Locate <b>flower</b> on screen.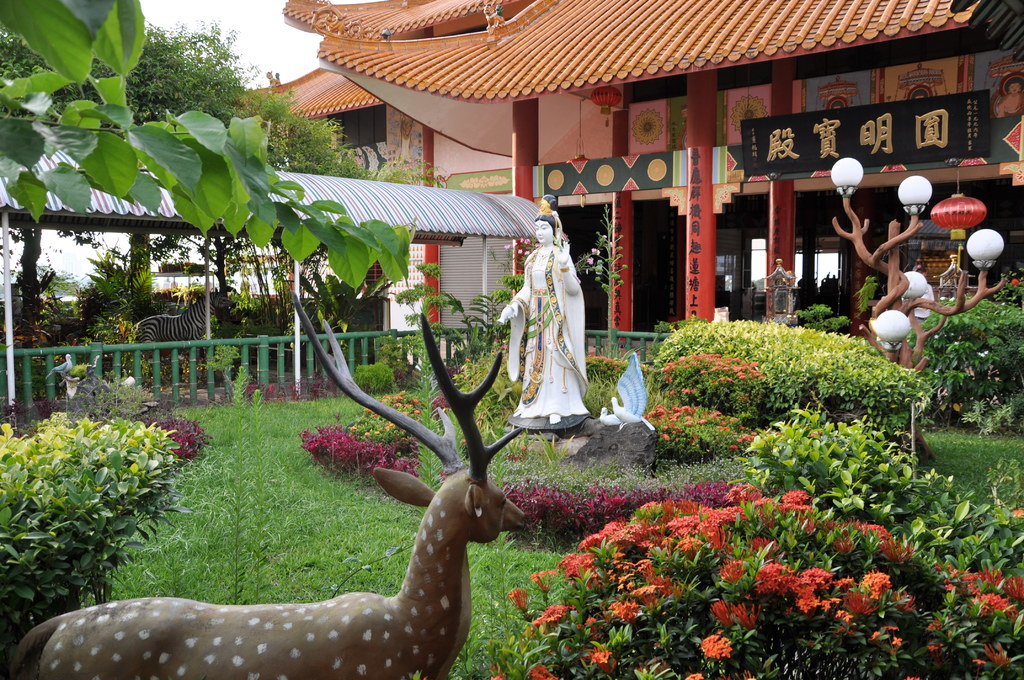
On screen at x1=703 y1=635 x2=731 y2=658.
